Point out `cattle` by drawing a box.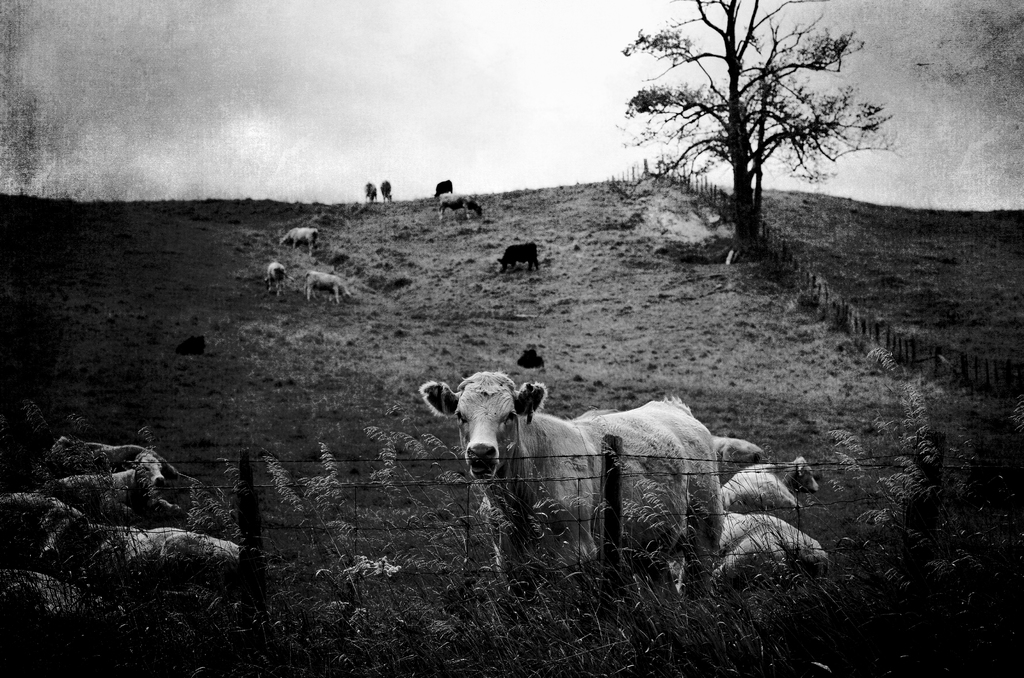
detection(705, 438, 761, 483).
